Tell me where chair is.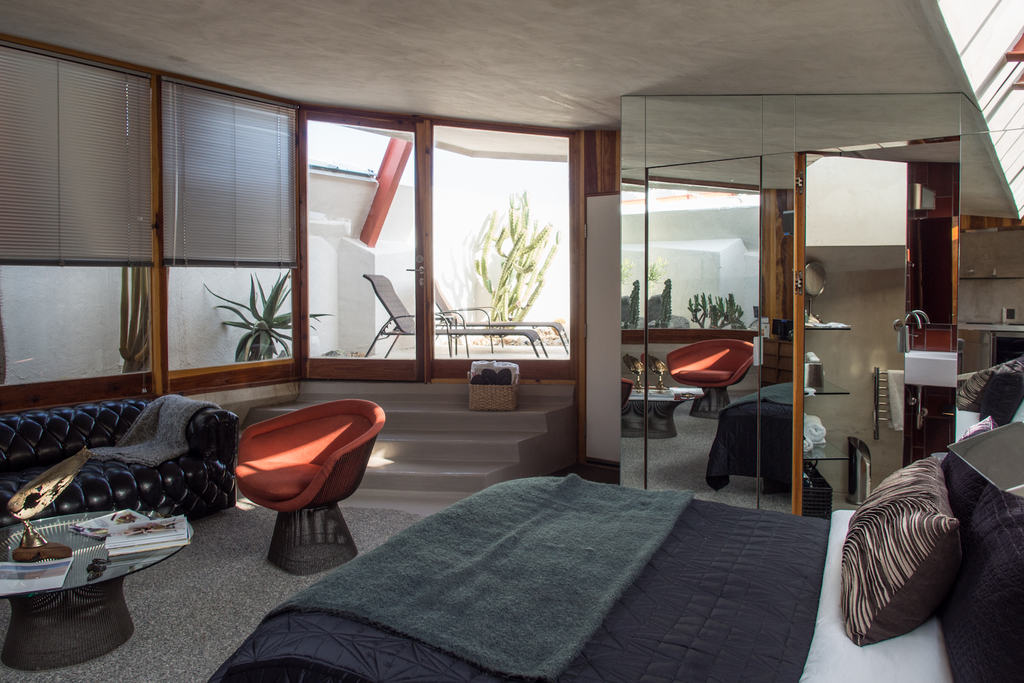
chair is at [208,396,382,579].
